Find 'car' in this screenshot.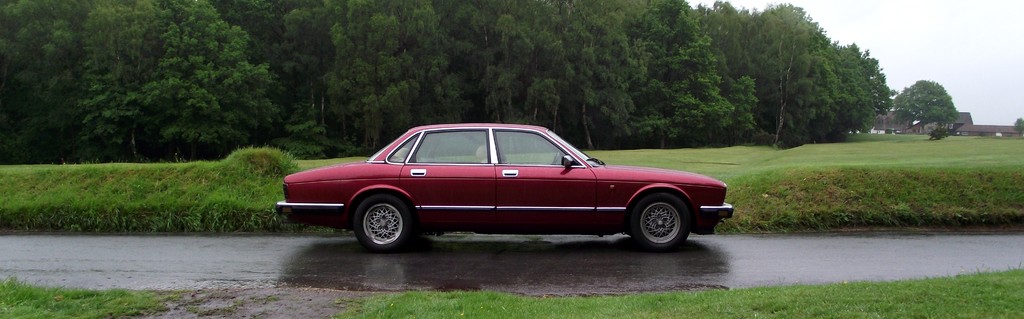
The bounding box for 'car' is region(259, 117, 732, 249).
